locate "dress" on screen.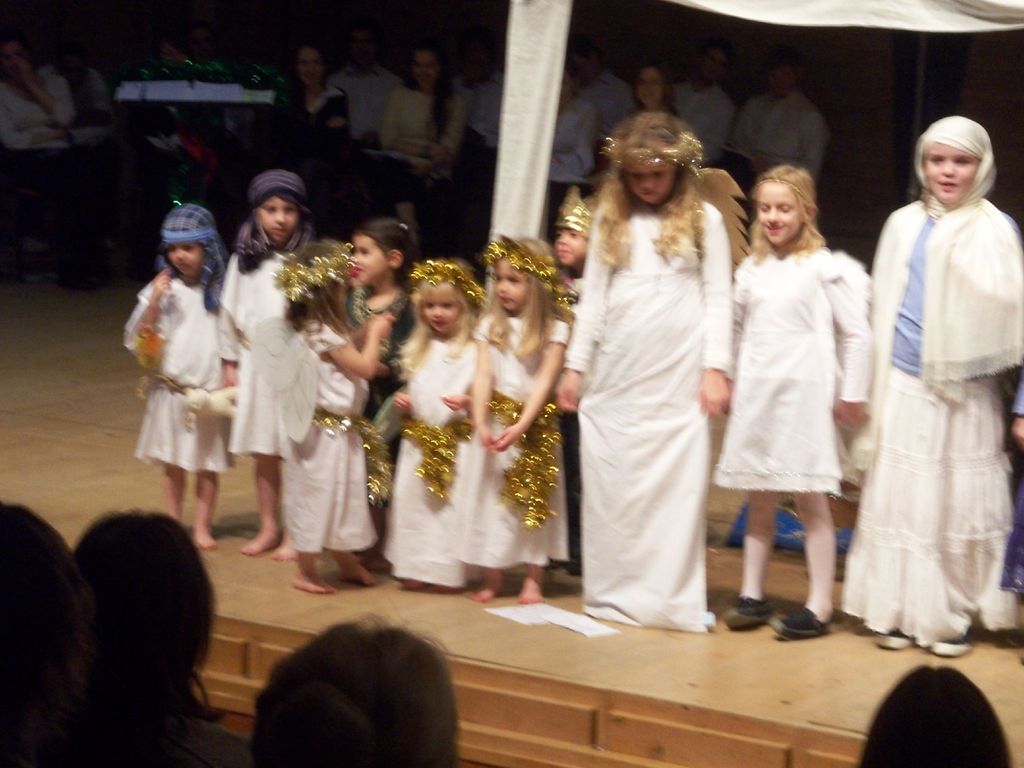
On screen at locate(714, 251, 874, 491).
